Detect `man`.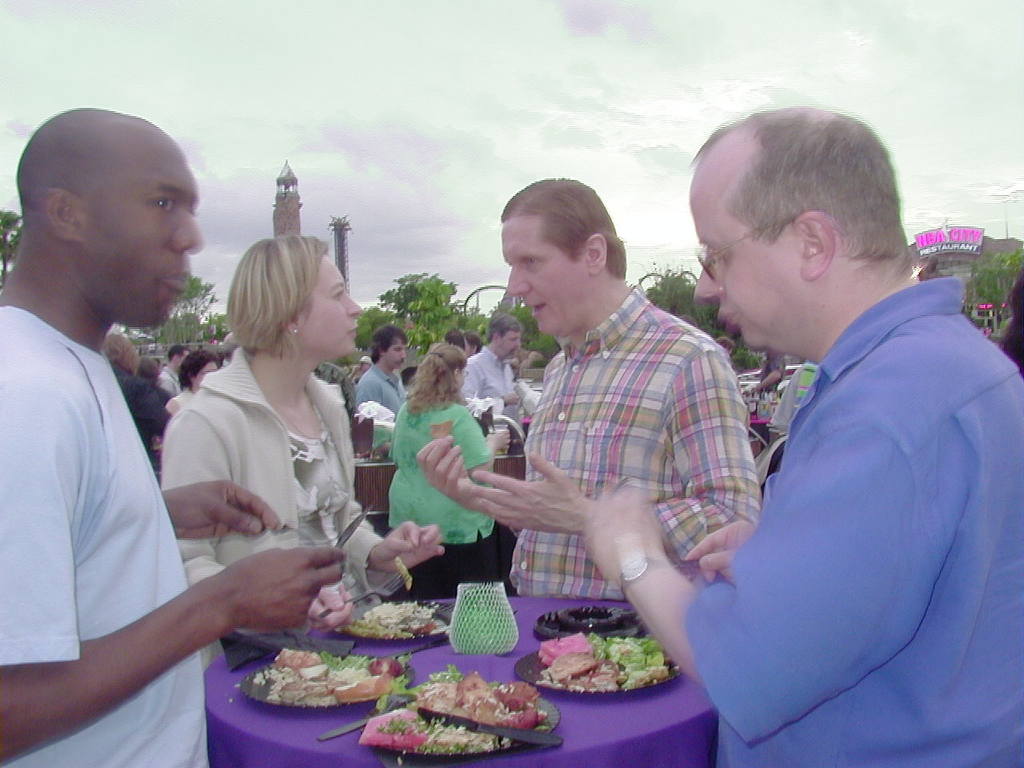
Detected at <bbox>358, 326, 407, 415</bbox>.
